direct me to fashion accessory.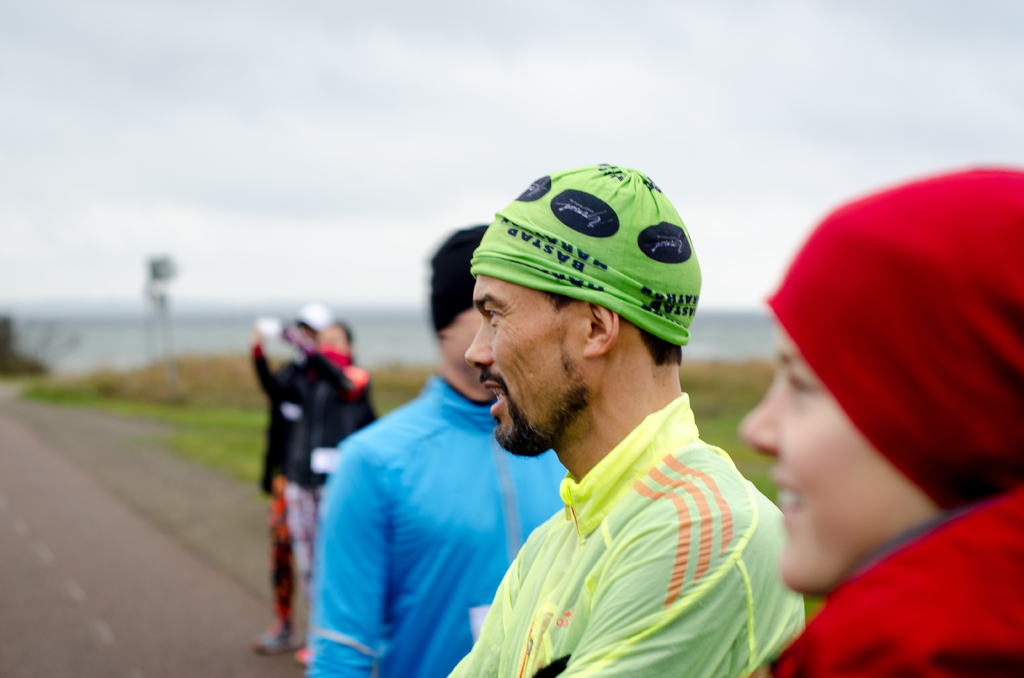
Direction: bbox=(470, 160, 701, 348).
